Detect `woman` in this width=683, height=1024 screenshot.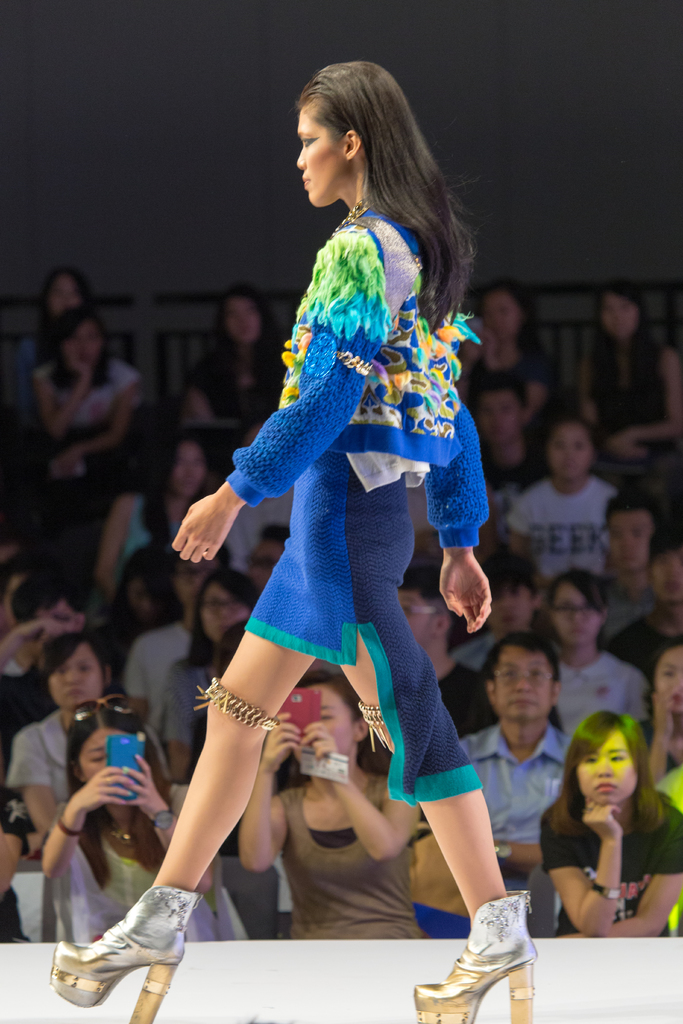
Detection: [left=554, top=566, right=652, bottom=739].
